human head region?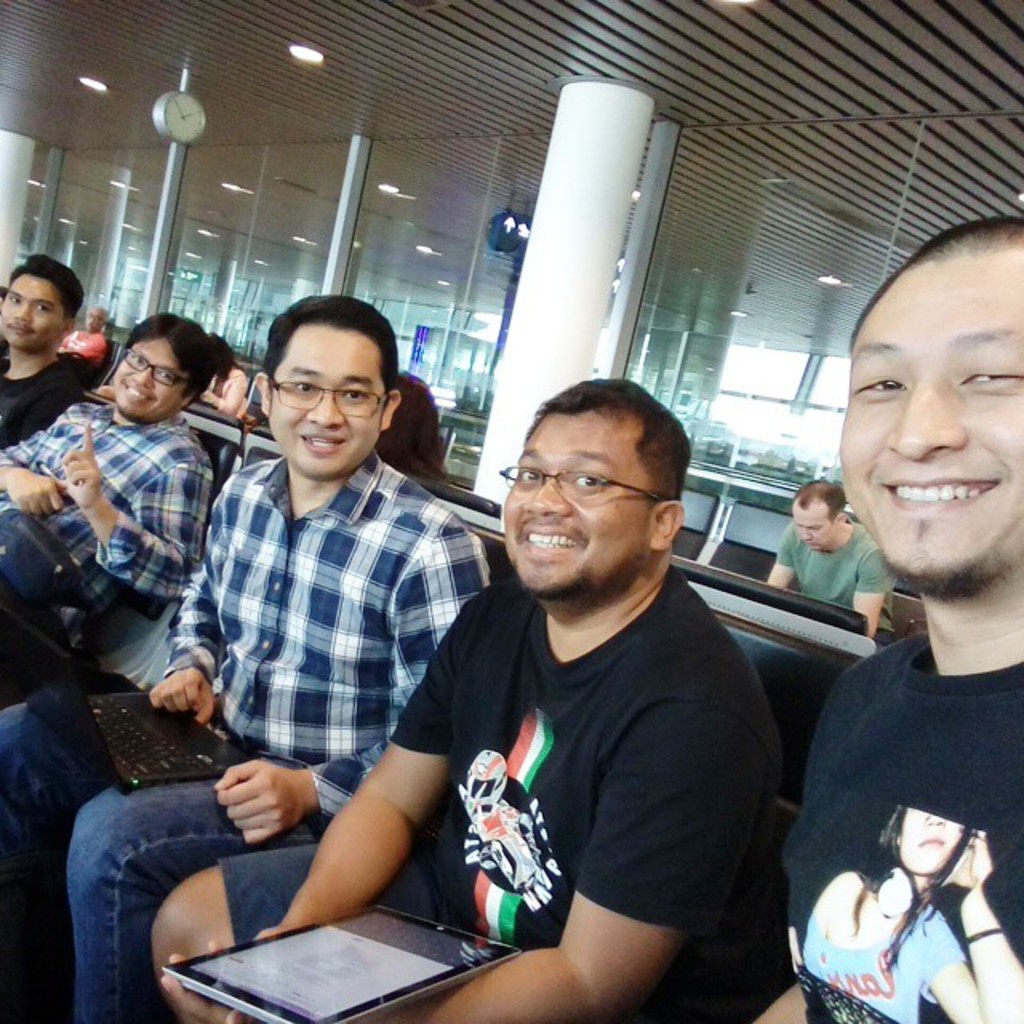
(left=502, top=376, right=685, bottom=595)
